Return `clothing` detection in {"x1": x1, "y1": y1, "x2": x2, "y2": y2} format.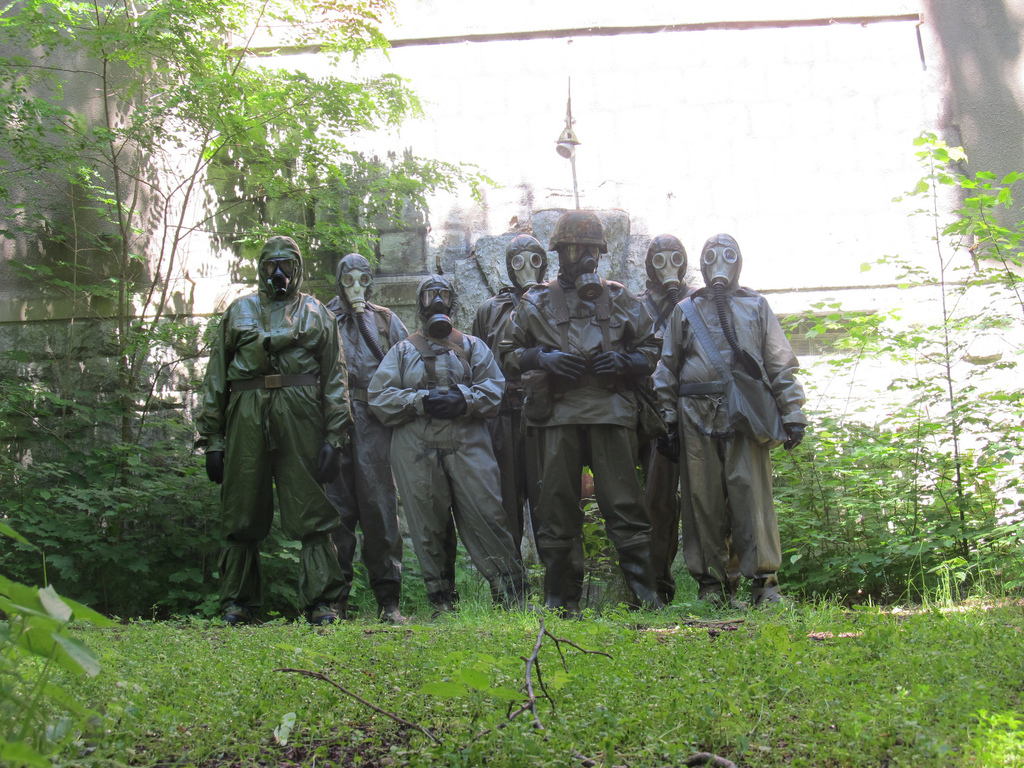
{"x1": 647, "y1": 281, "x2": 806, "y2": 582}.
